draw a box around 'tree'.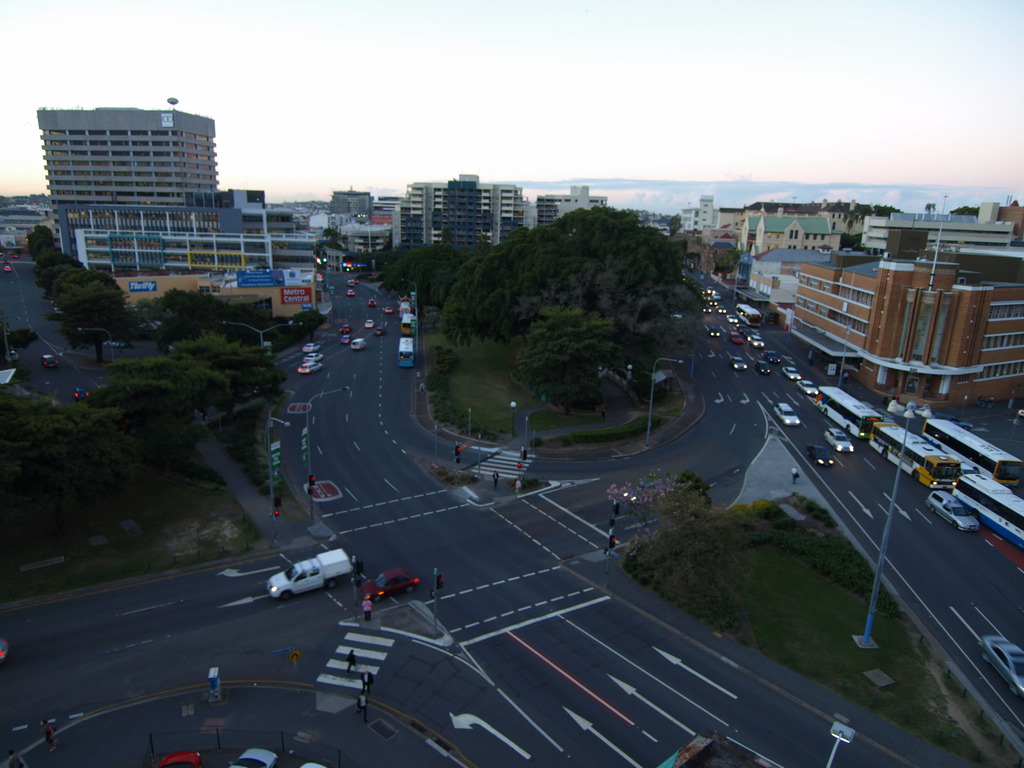
crop(369, 236, 494, 315).
